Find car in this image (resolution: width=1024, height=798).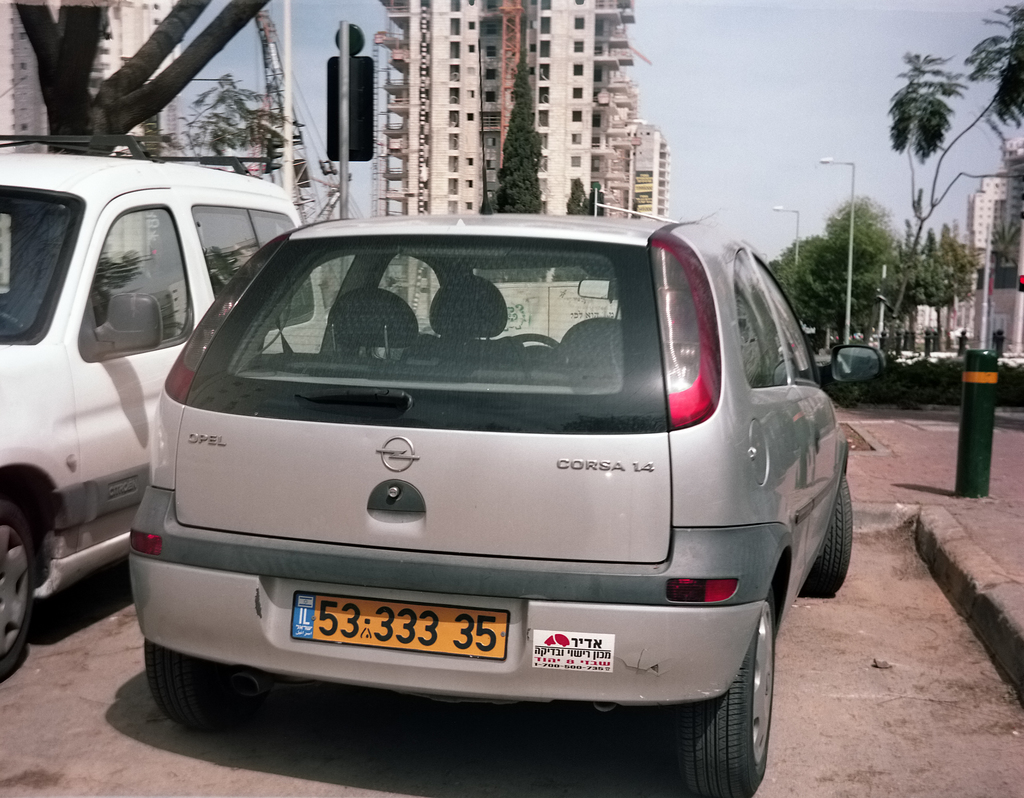
region(130, 223, 854, 797).
